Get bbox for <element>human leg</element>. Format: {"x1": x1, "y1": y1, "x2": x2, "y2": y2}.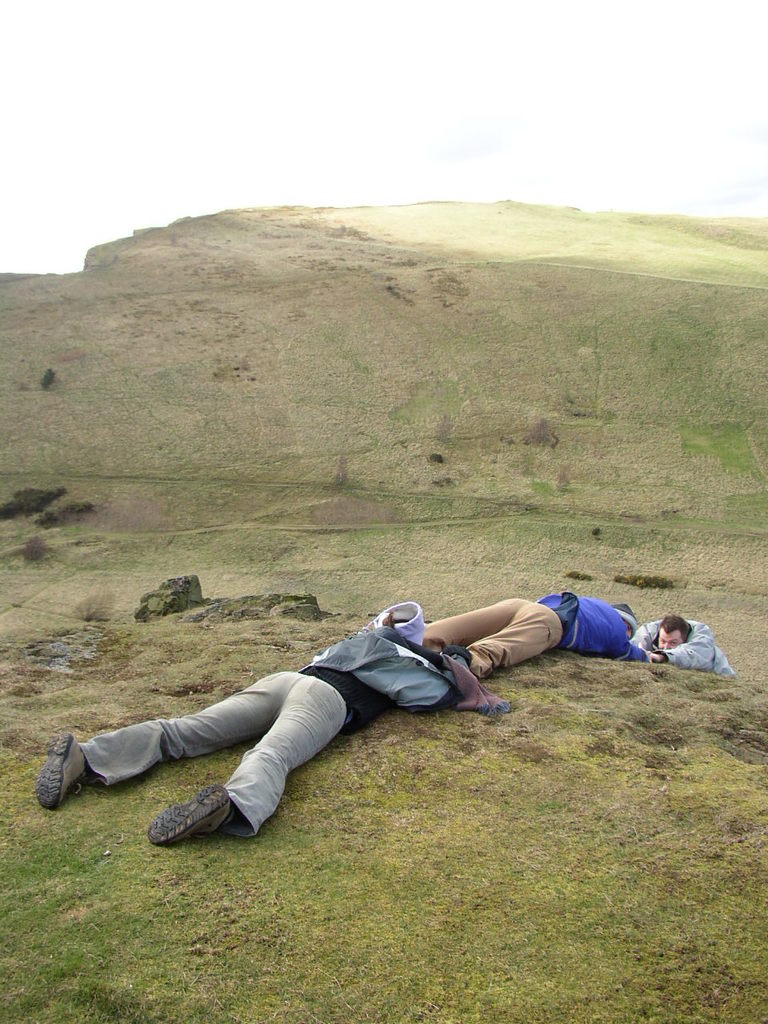
{"x1": 144, "y1": 686, "x2": 349, "y2": 845}.
